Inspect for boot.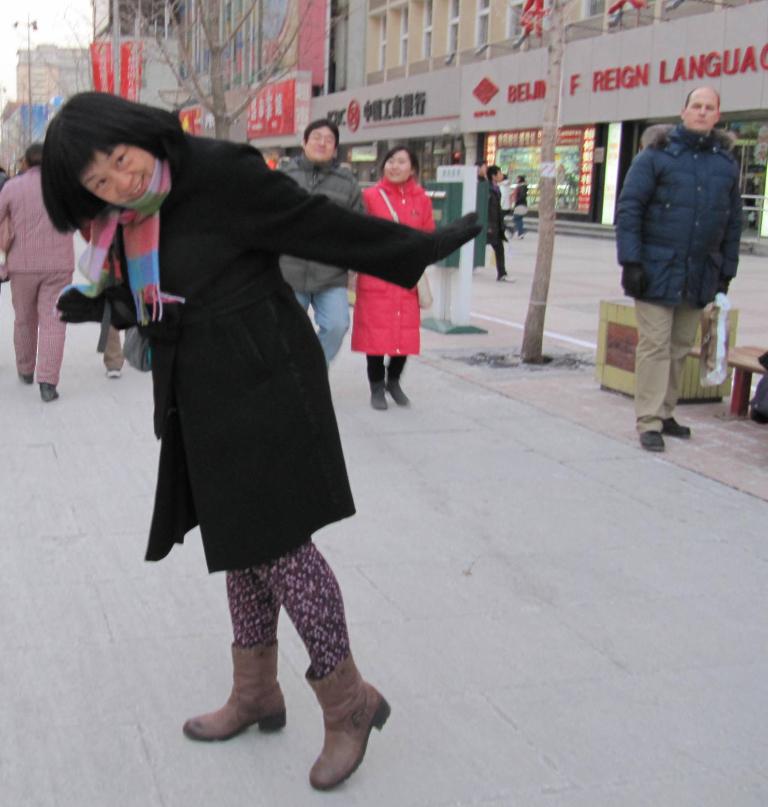
Inspection: bbox=(182, 646, 287, 747).
